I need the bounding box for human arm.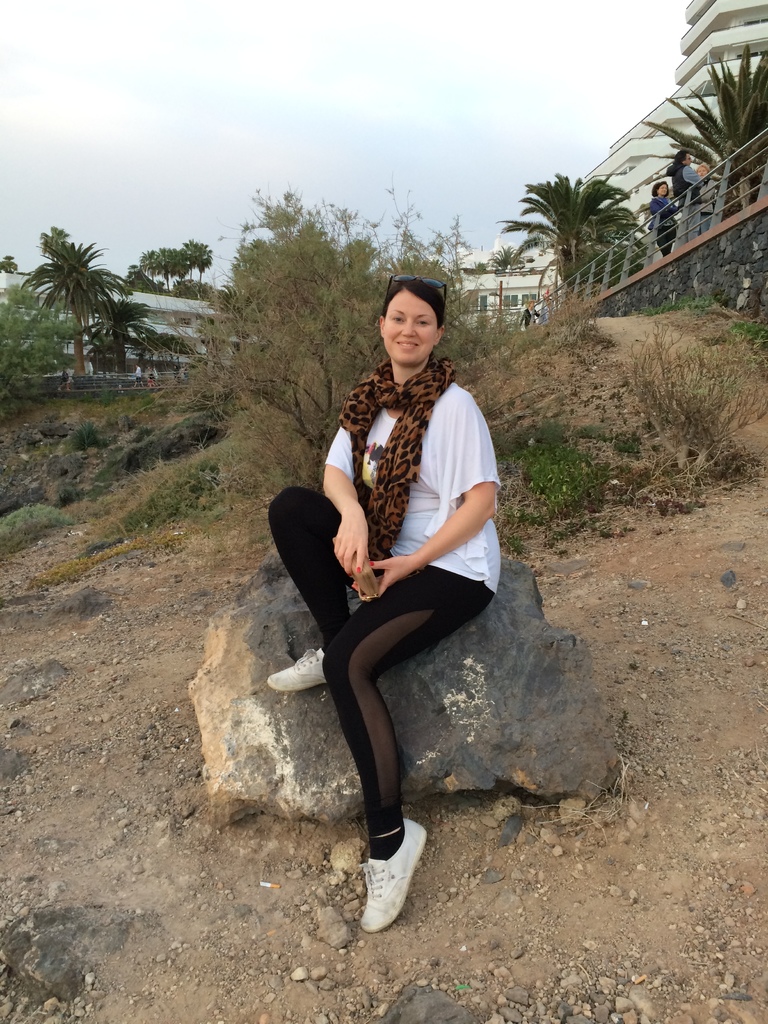
Here it is: {"left": 518, "top": 312, "right": 525, "bottom": 328}.
